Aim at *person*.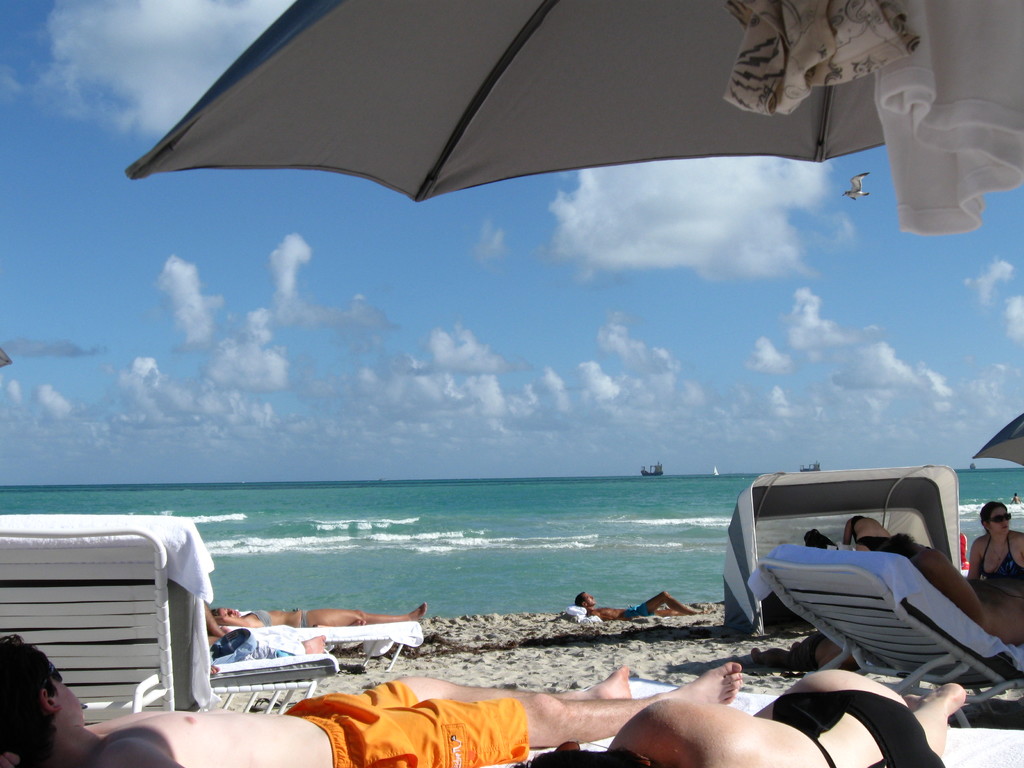
Aimed at (970, 501, 1023, 588).
